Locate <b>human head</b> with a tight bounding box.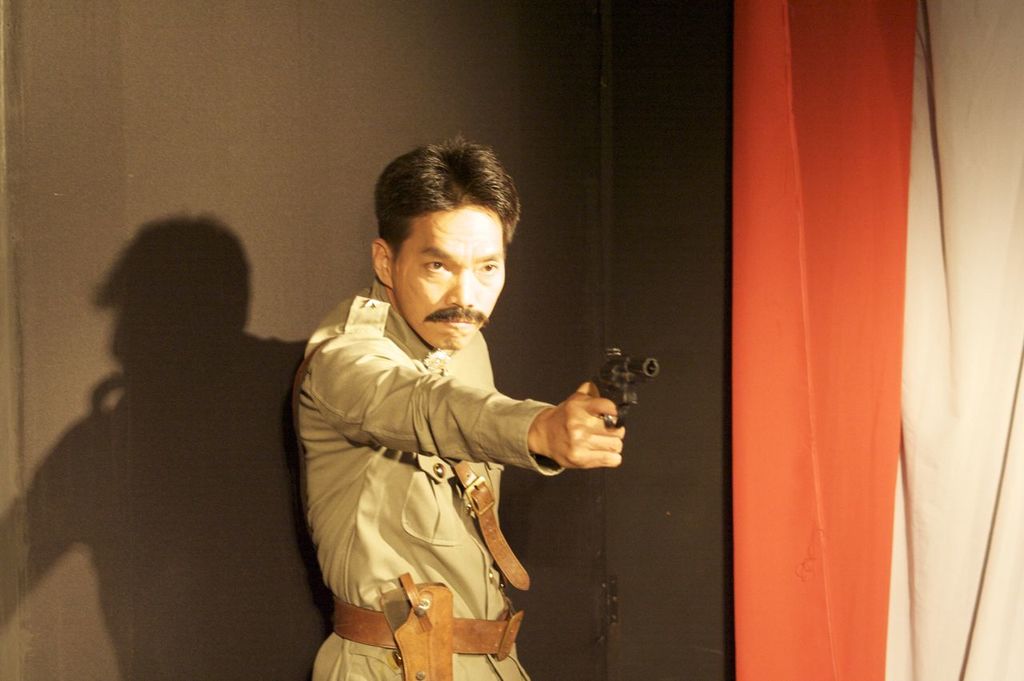
374:136:520:351.
